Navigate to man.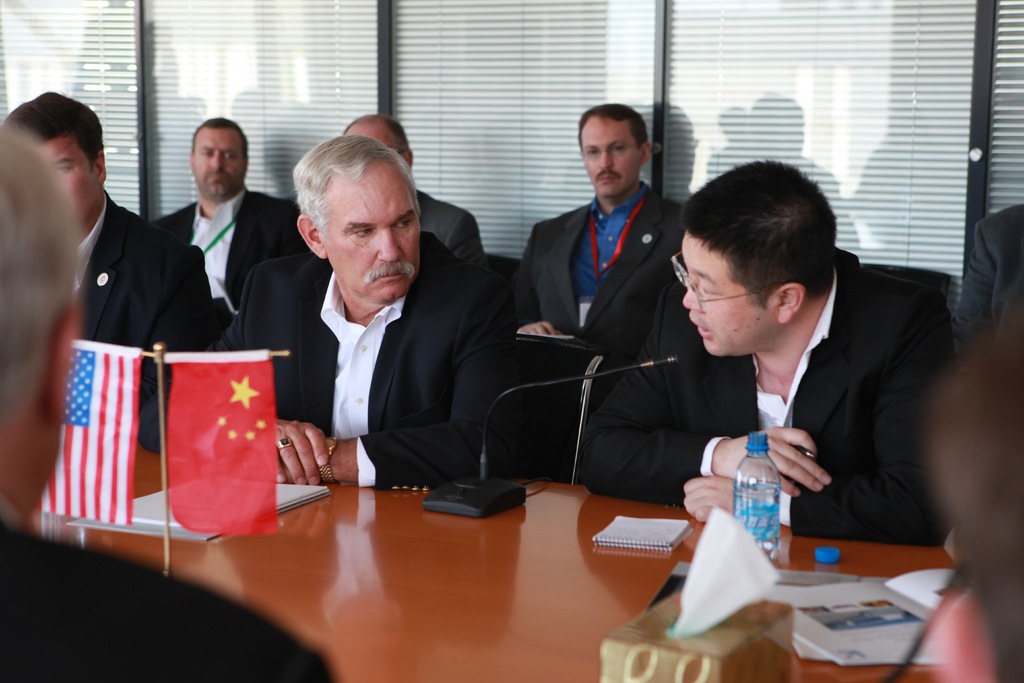
Navigation target: 152/117/309/329.
